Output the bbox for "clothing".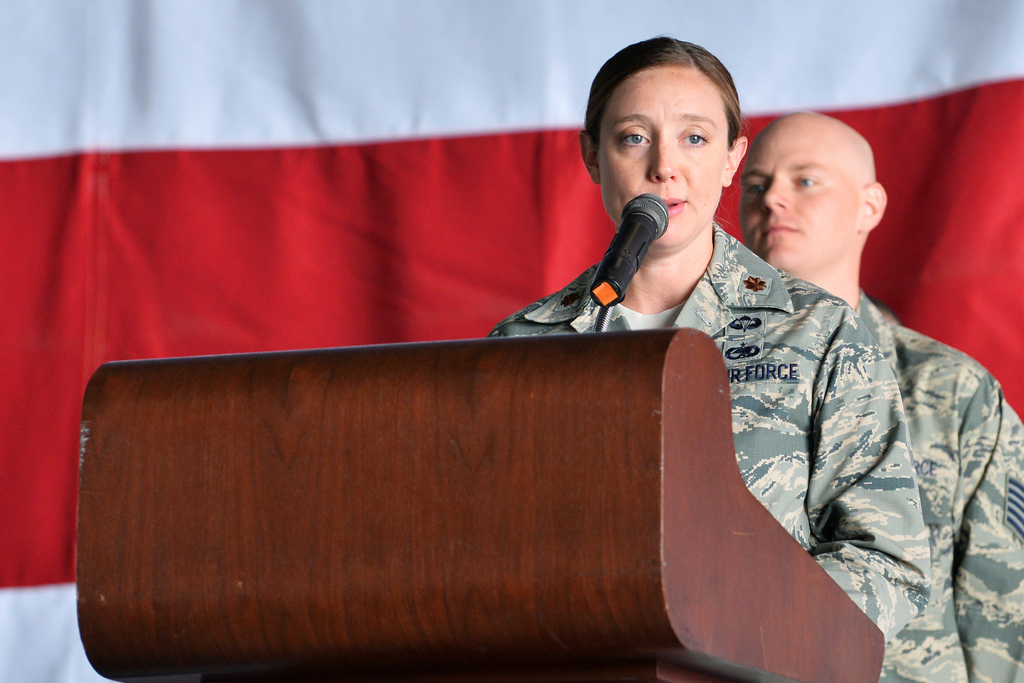
bbox=(867, 297, 1023, 682).
